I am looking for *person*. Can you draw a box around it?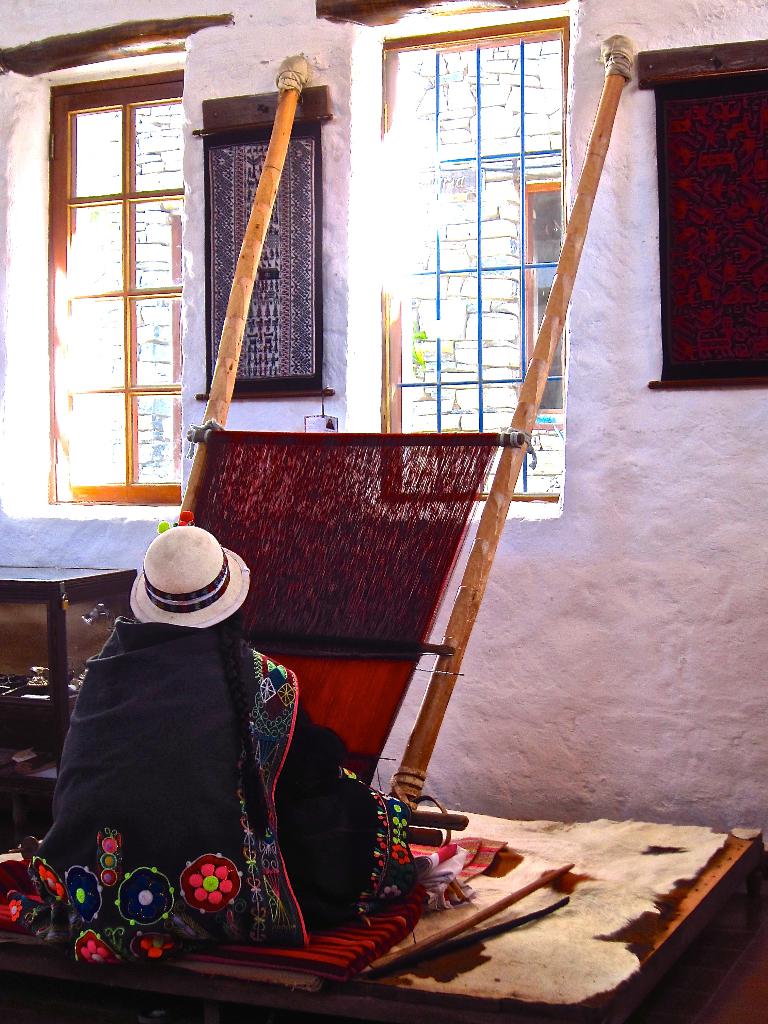
Sure, the bounding box is detection(76, 456, 388, 942).
